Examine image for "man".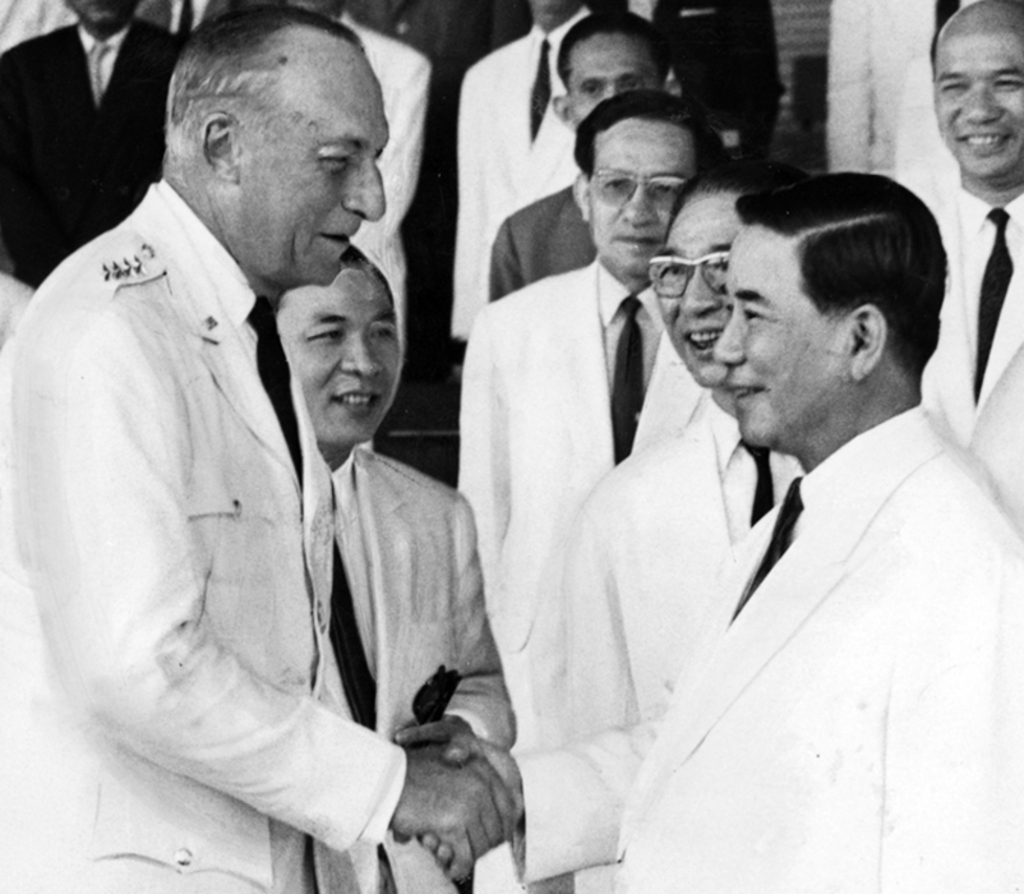
Examination result: 887,0,1020,515.
